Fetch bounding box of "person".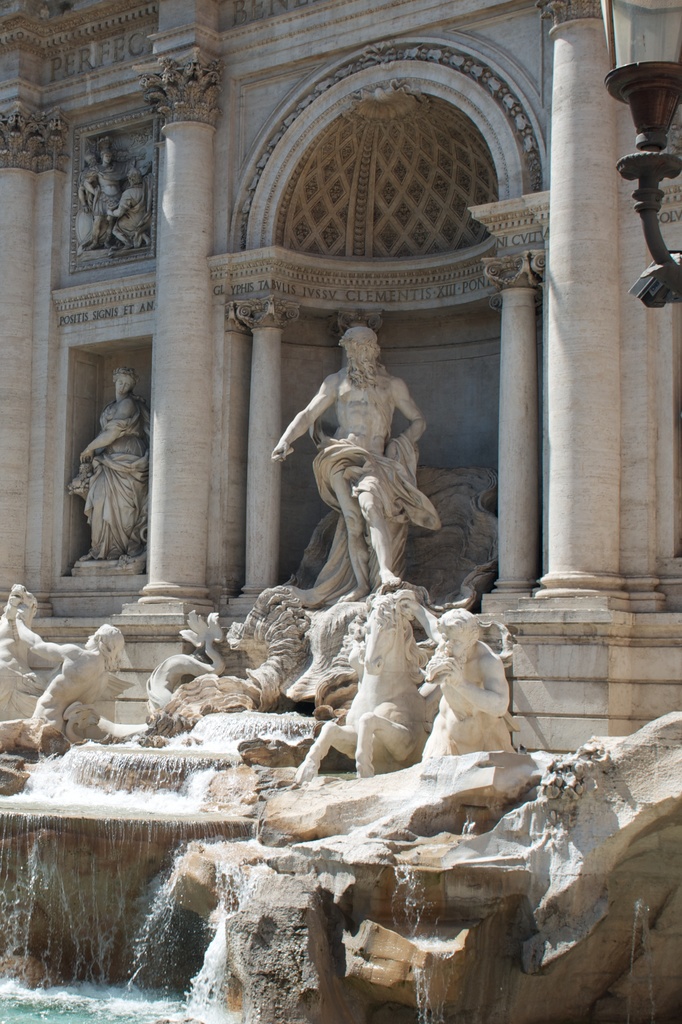
Bbox: (10,621,129,746).
